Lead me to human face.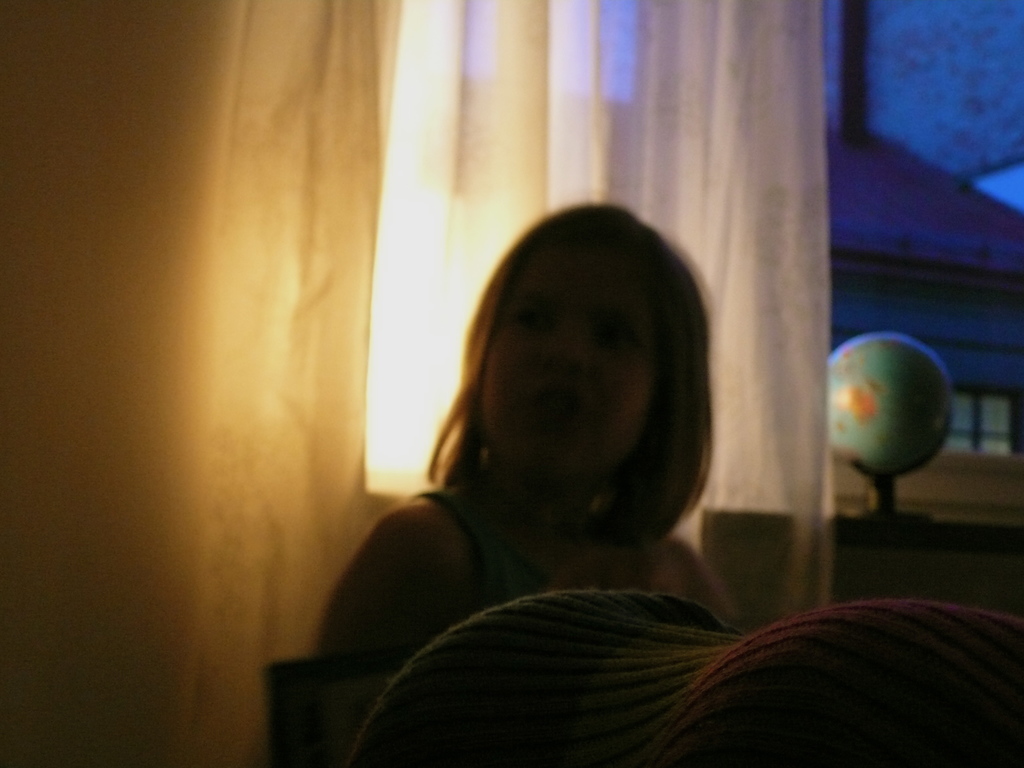
Lead to {"x1": 474, "y1": 244, "x2": 657, "y2": 474}.
